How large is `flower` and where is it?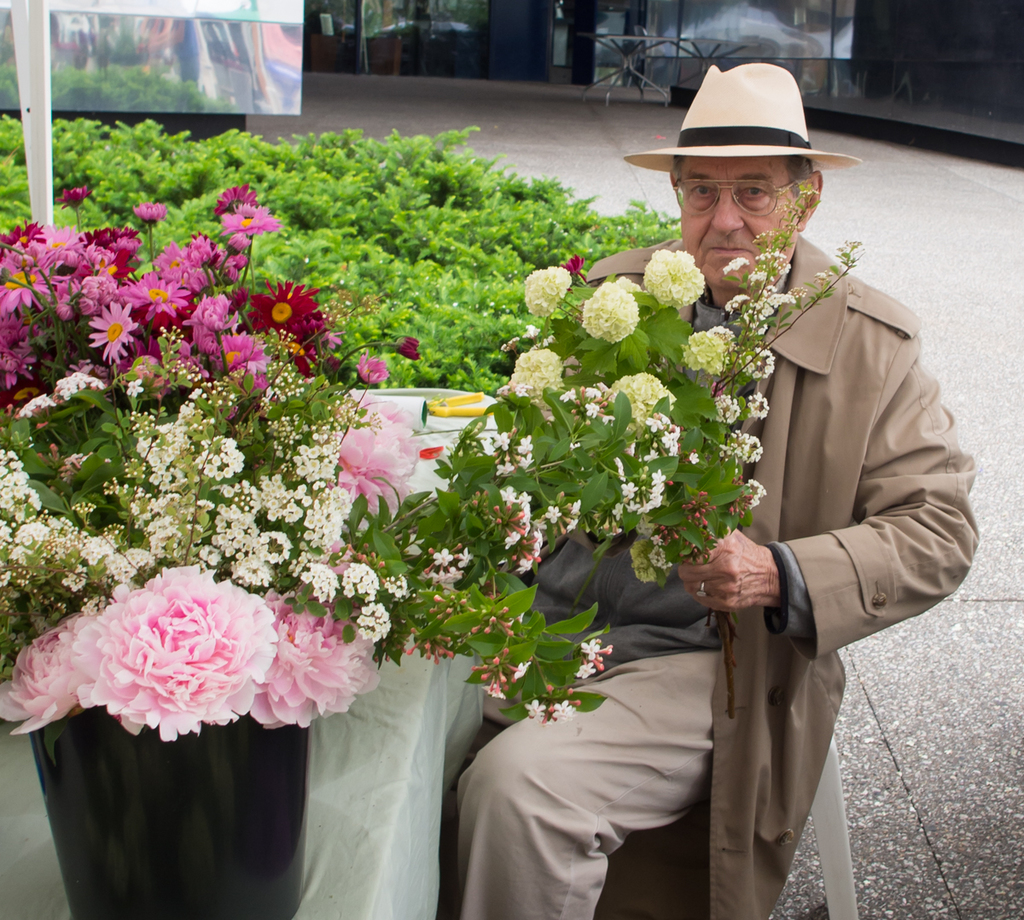
Bounding box: 544, 252, 613, 285.
